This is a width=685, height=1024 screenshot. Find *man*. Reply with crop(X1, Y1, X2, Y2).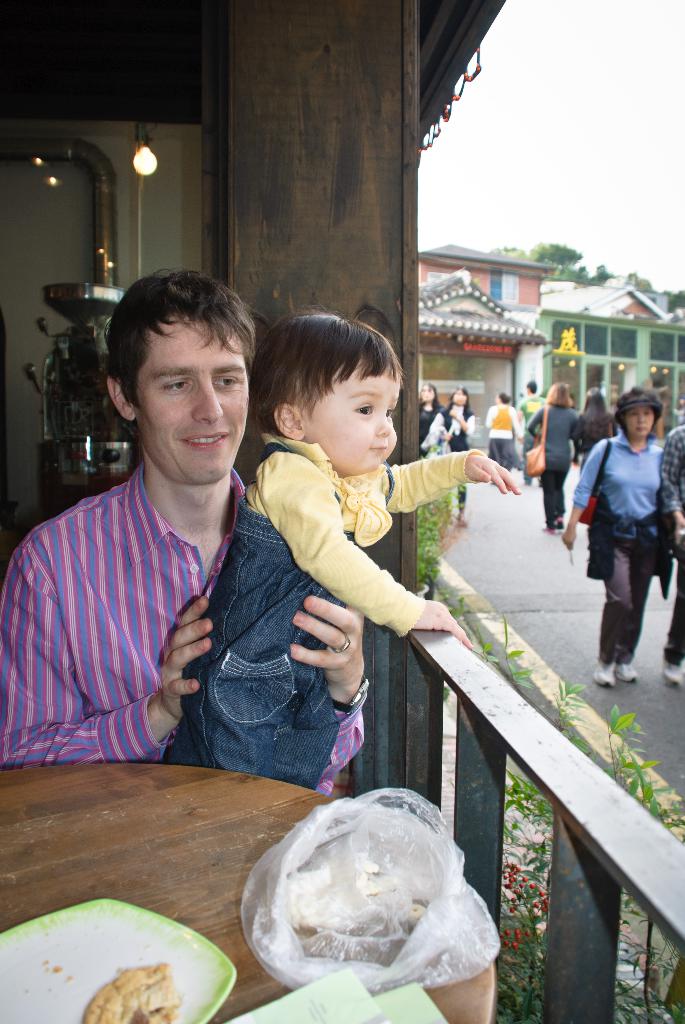
crop(505, 381, 563, 481).
